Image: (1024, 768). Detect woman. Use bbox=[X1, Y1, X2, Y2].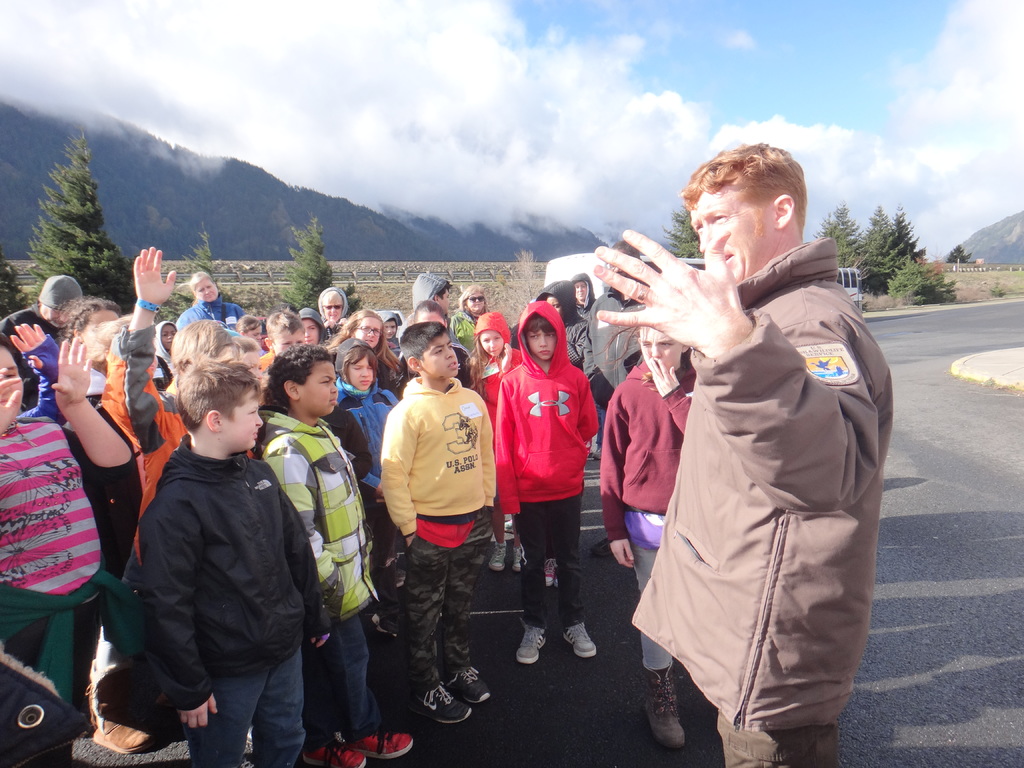
bbox=[449, 286, 488, 350].
